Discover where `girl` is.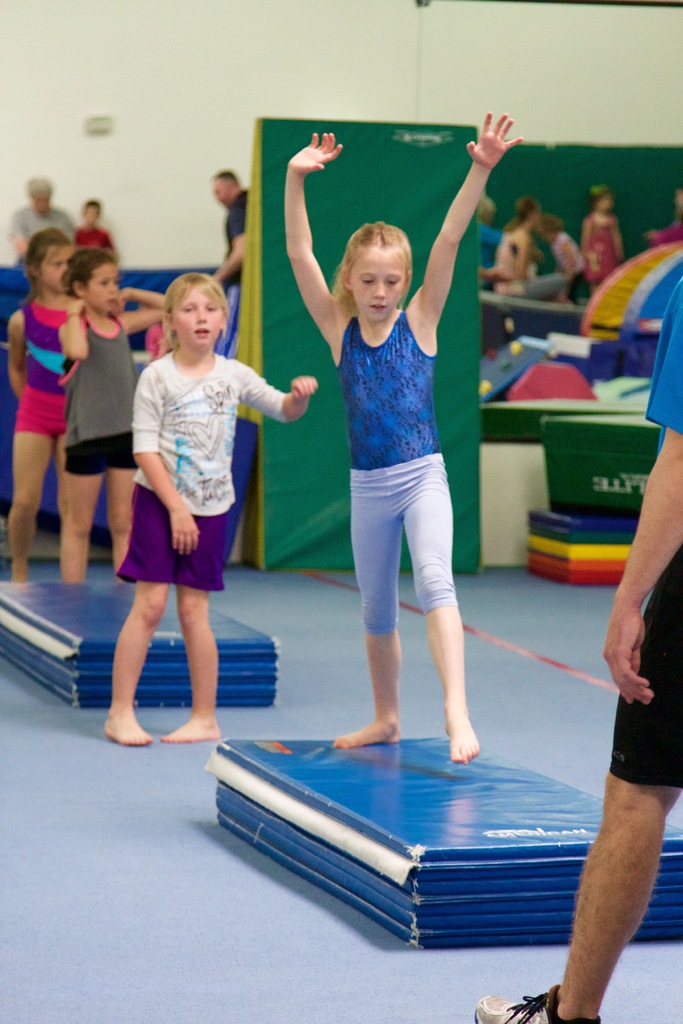
Discovered at [541,220,590,301].
